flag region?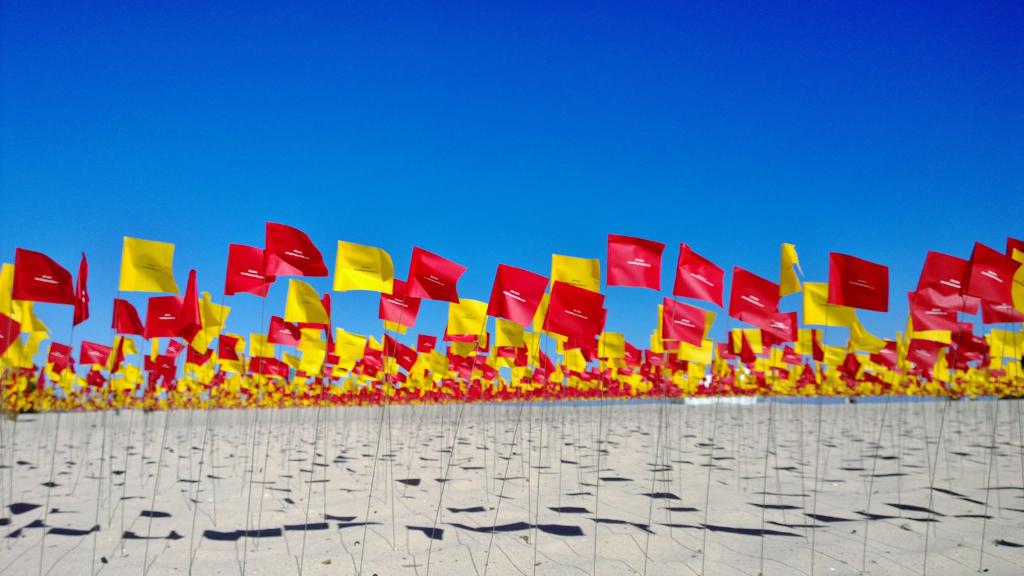
left=414, top=334, right=440, bottom=356
